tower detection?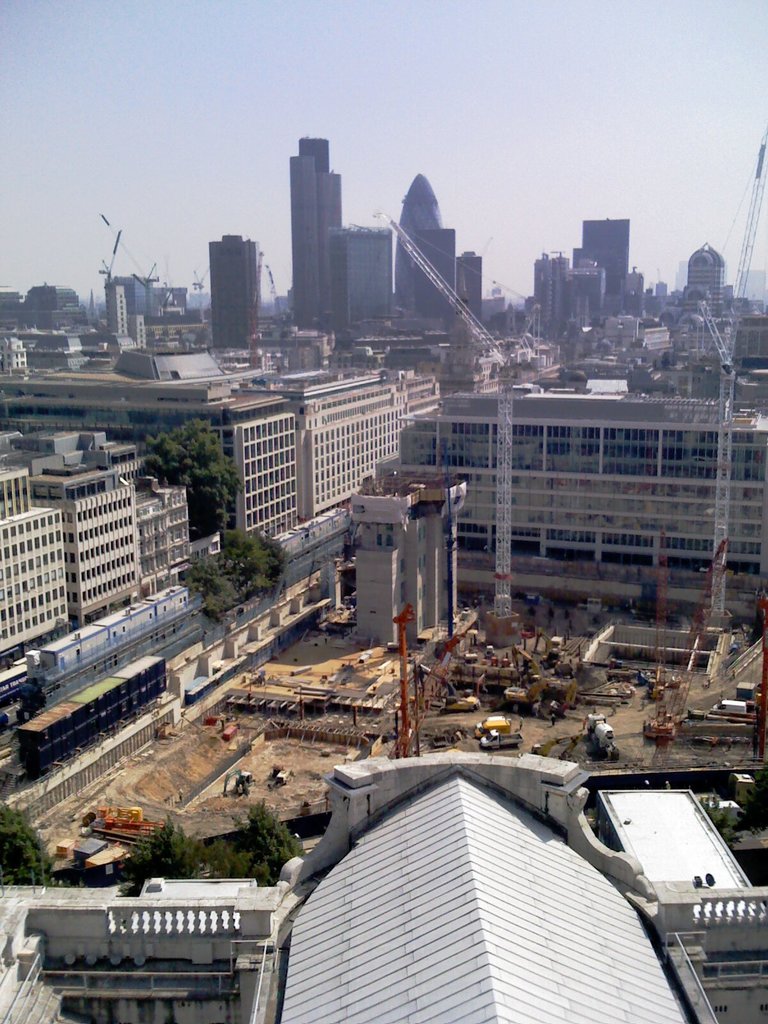
locate(207, 235, 257, 355)
